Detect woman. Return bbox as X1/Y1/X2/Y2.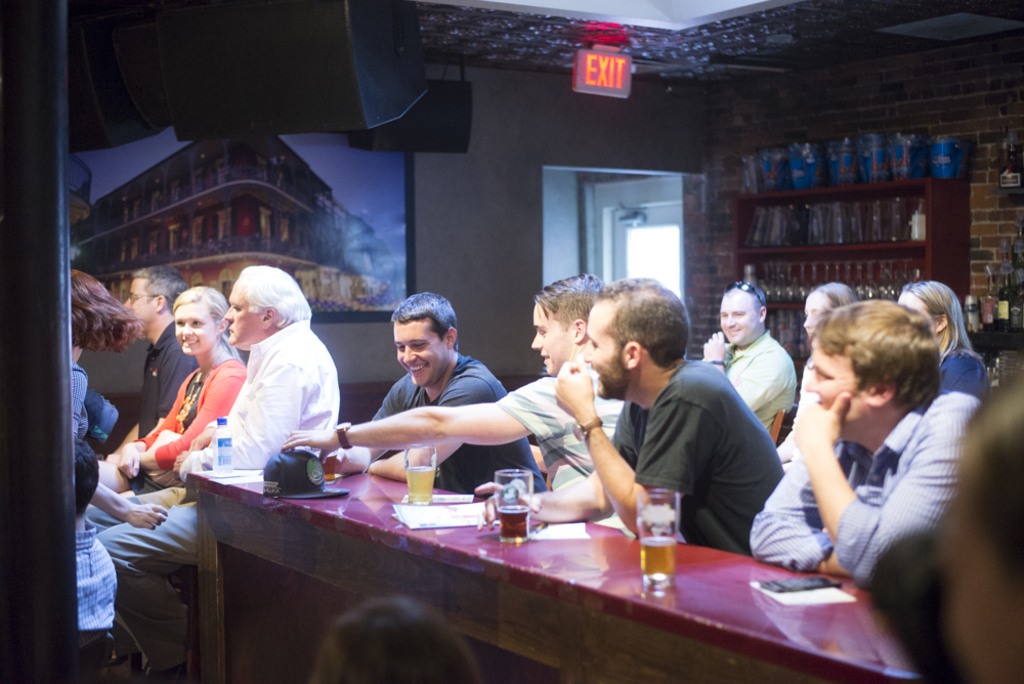
118/286/248/496.
